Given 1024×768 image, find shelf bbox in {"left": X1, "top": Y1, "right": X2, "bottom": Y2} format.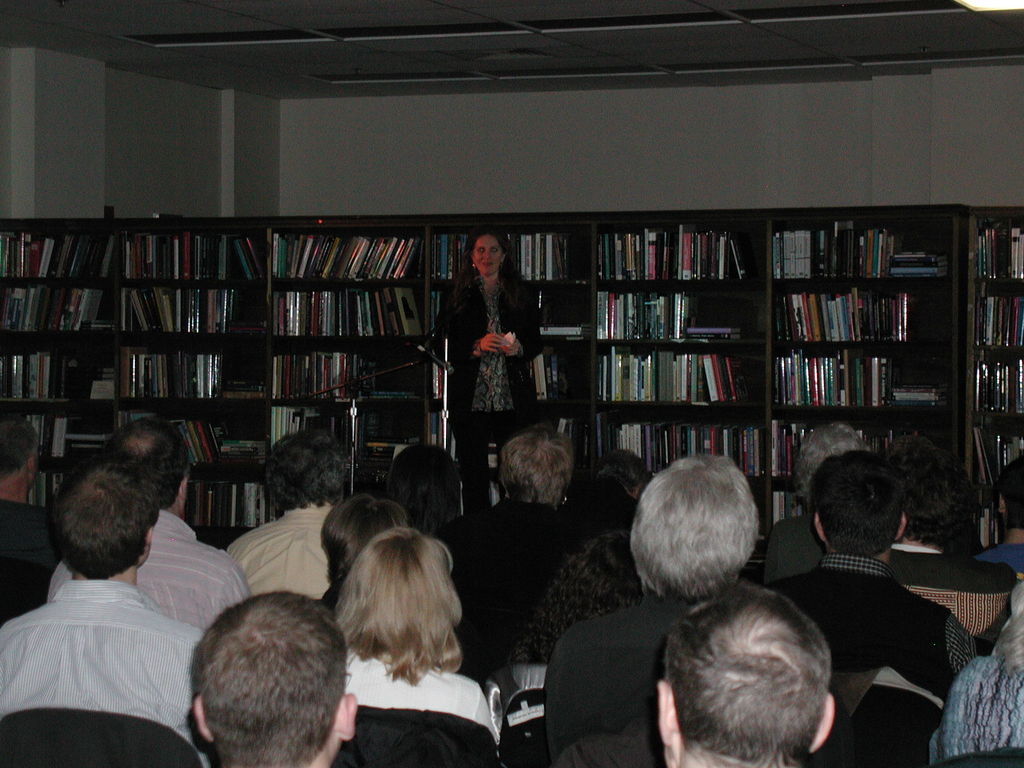
{"left": 133, "top": 333, "right": 426, "bottom": 407}.
